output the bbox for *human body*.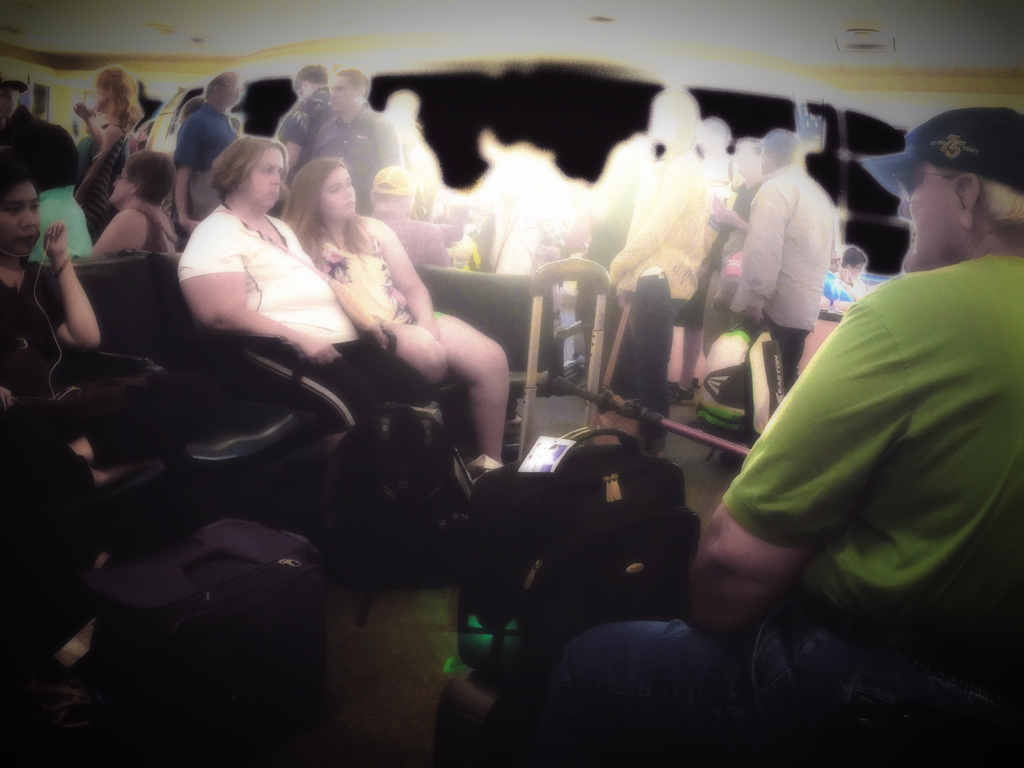
(x1=173, y1=120, x2=397, y2=421).
